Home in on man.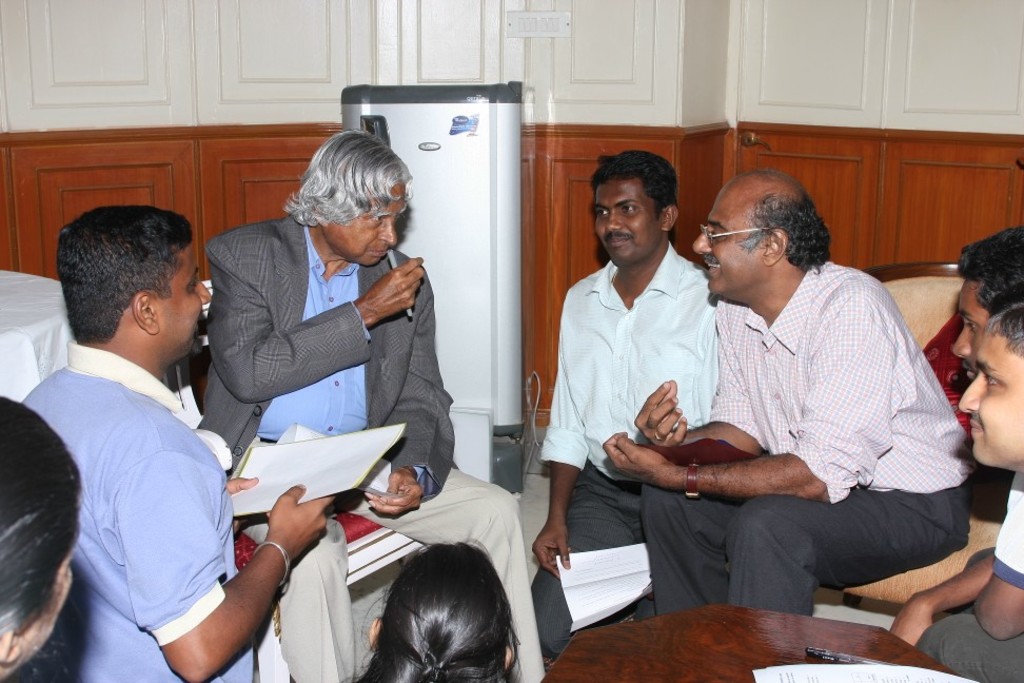
Homed in at box(510, 150, 717, 628).
